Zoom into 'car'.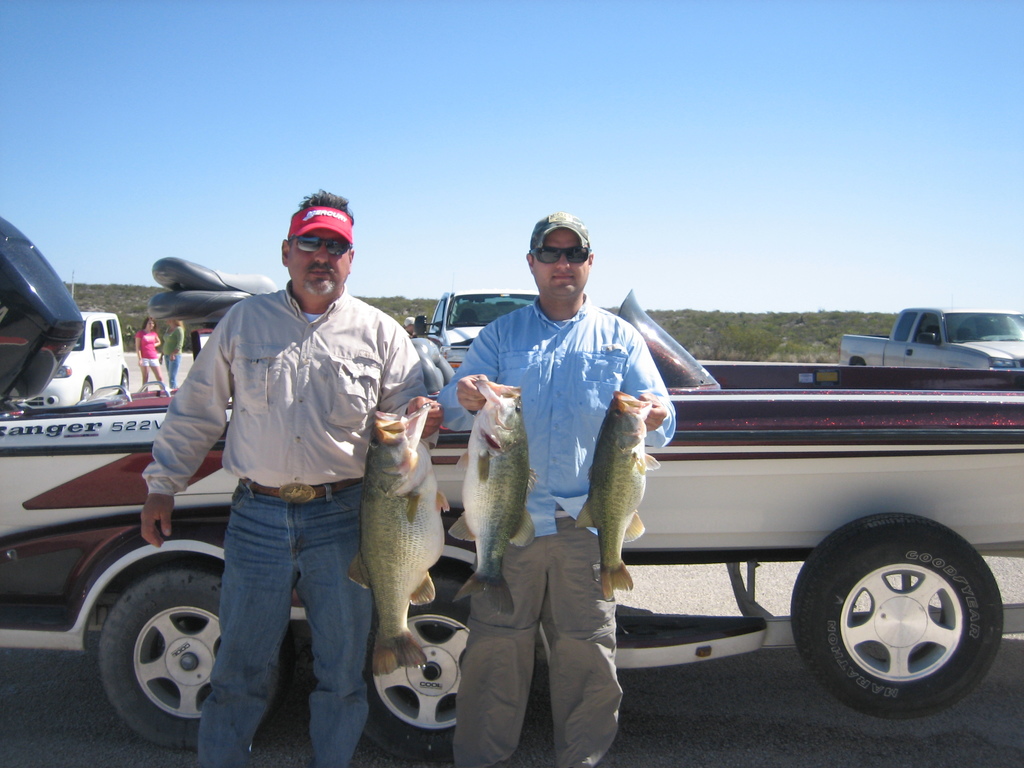
Zoom target: 17, 311, 129, 410.
